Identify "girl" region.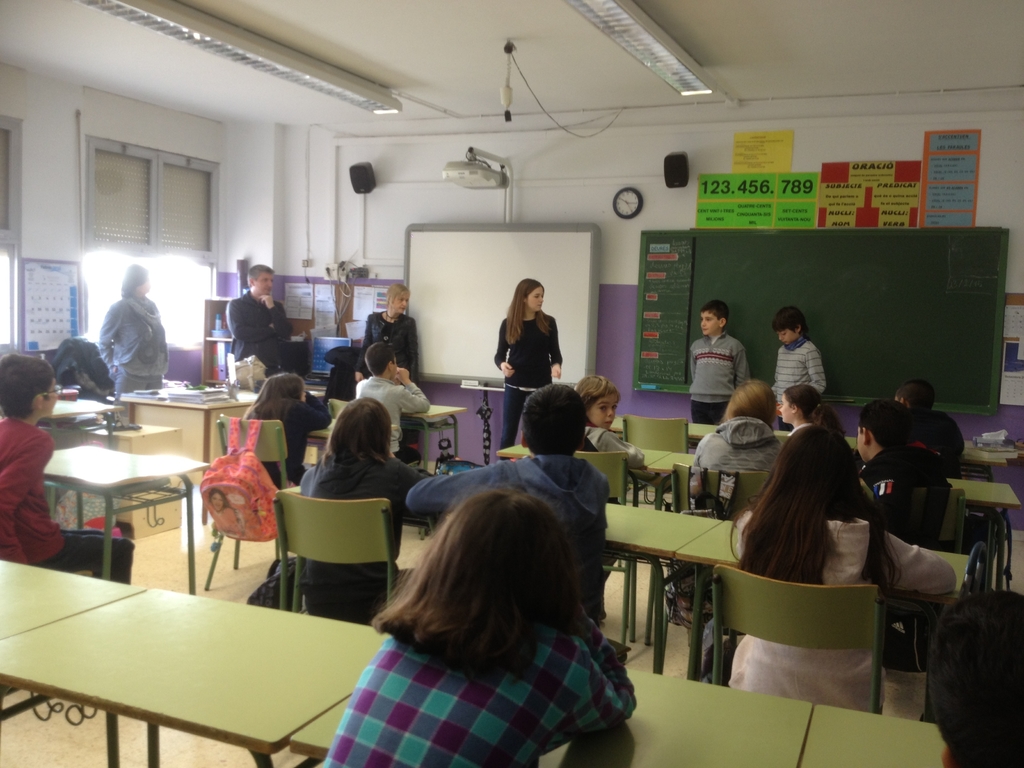
Region: (781, 385, 844, 435).
